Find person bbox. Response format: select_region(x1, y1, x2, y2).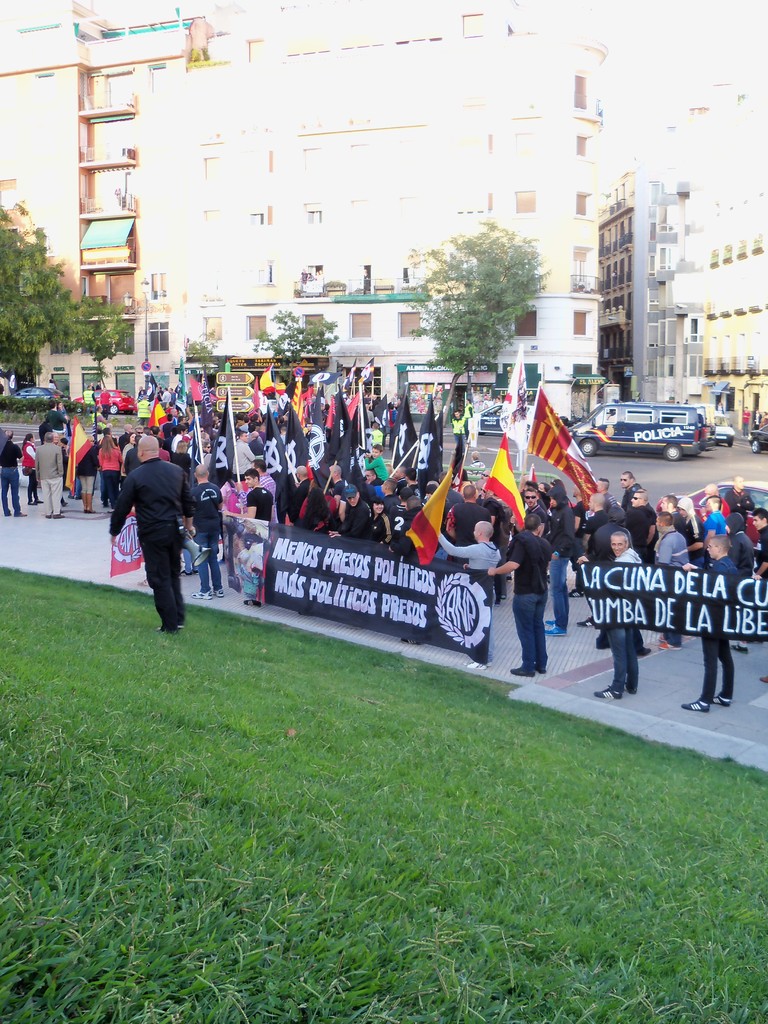
select_region(568, 486, 591, 600).
